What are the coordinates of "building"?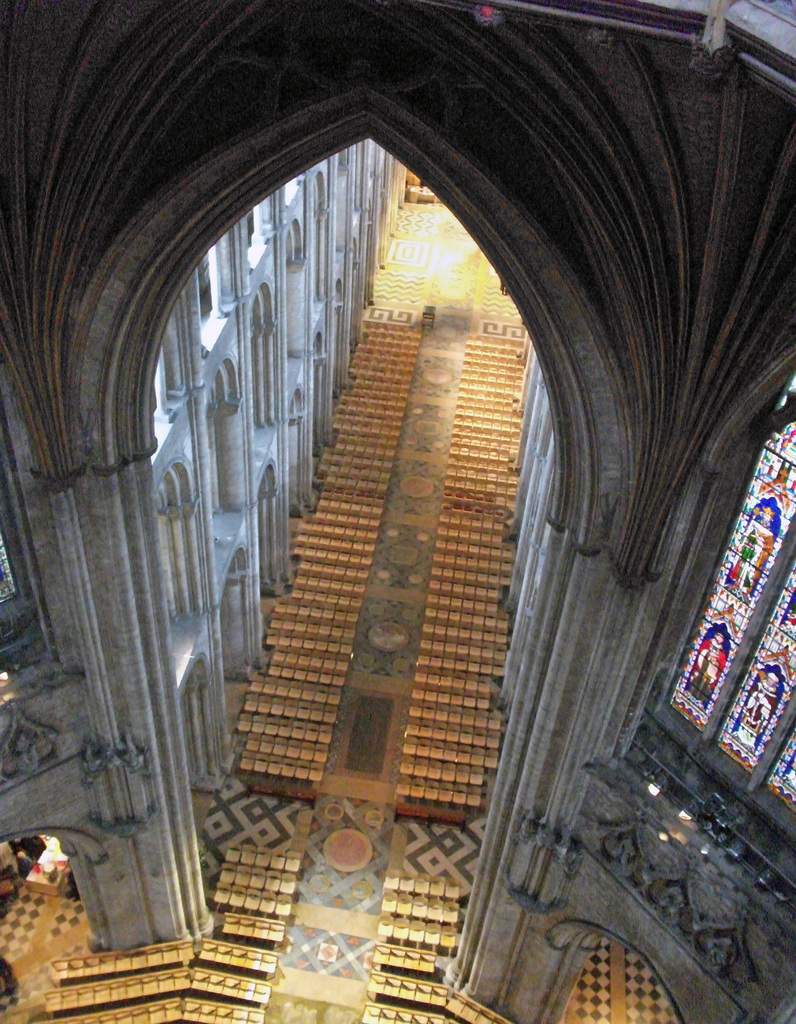
{"left": 0, "top": 0, "right": 795, "bottom": 1023}.
